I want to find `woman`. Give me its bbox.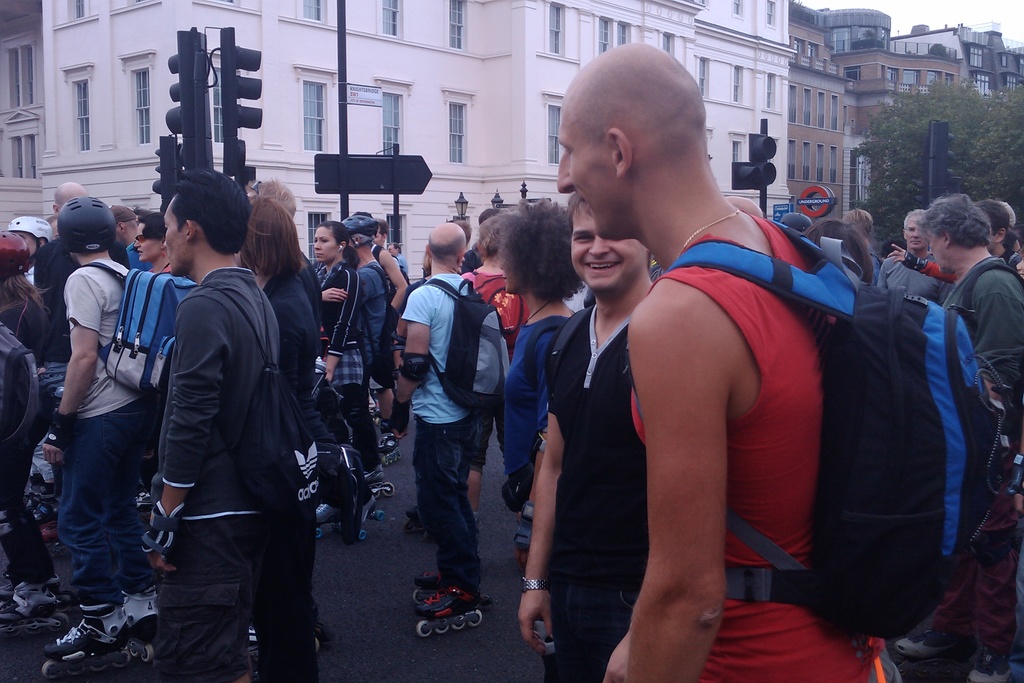
{"left": 475, "top": 194, "right": 582, "bottom": 682}.
